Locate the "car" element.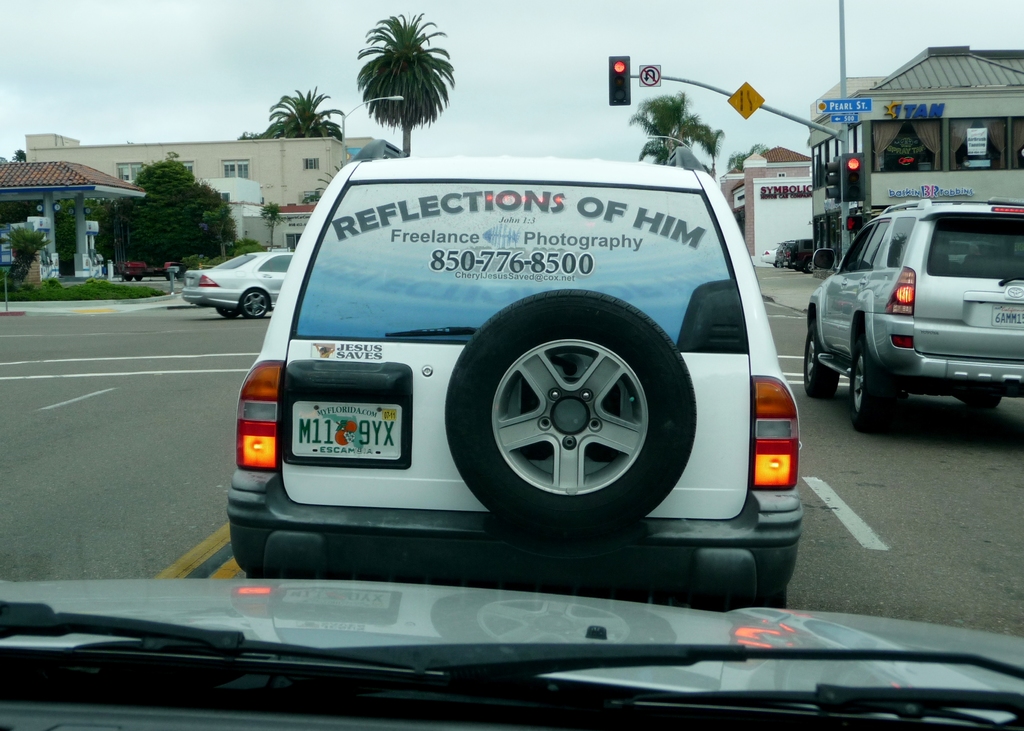
Element bbox: region(803, 192, 1023, 435).
